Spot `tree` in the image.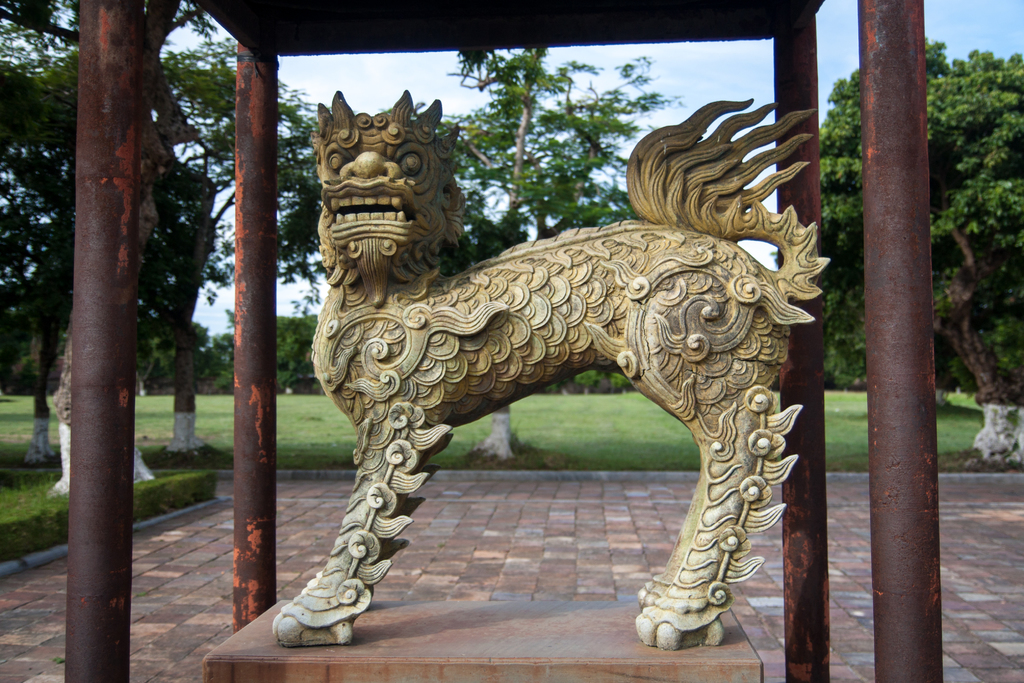
`tree` found at detection(227, 51, 690, 462).
